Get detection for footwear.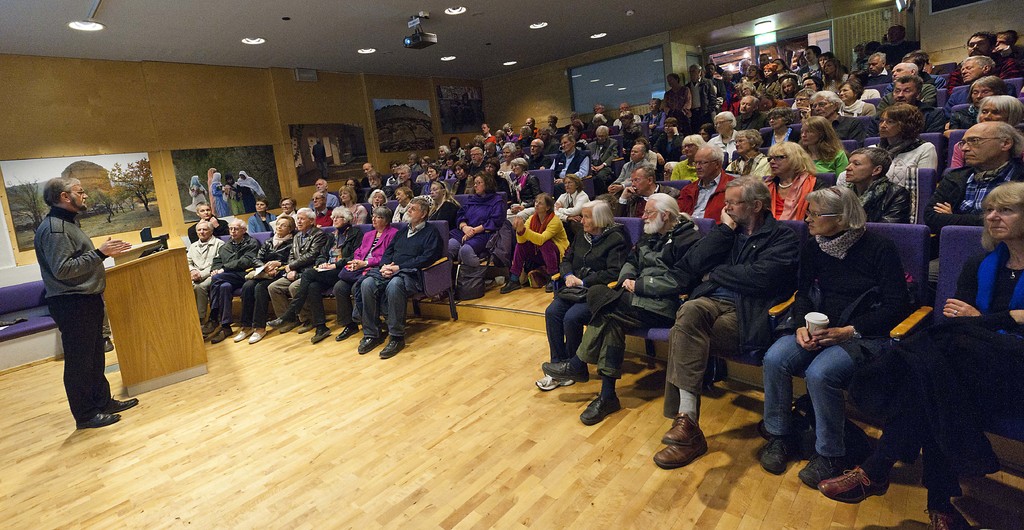
Detection: left=535, top=374, right=570, bottom=388.
